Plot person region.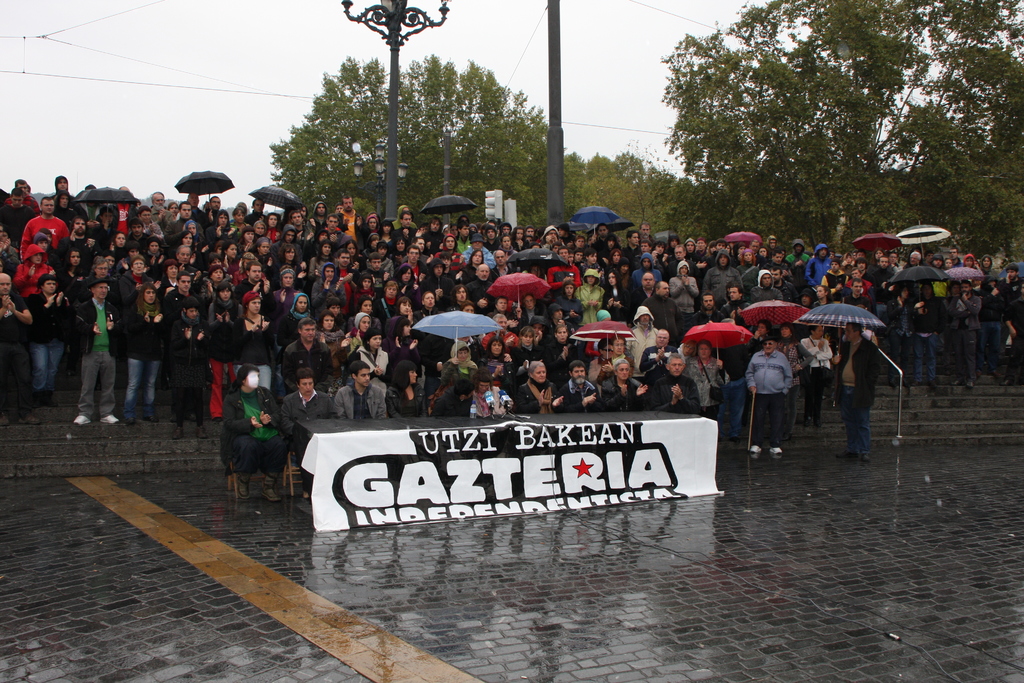
Plotted at 524:359:566:411.
